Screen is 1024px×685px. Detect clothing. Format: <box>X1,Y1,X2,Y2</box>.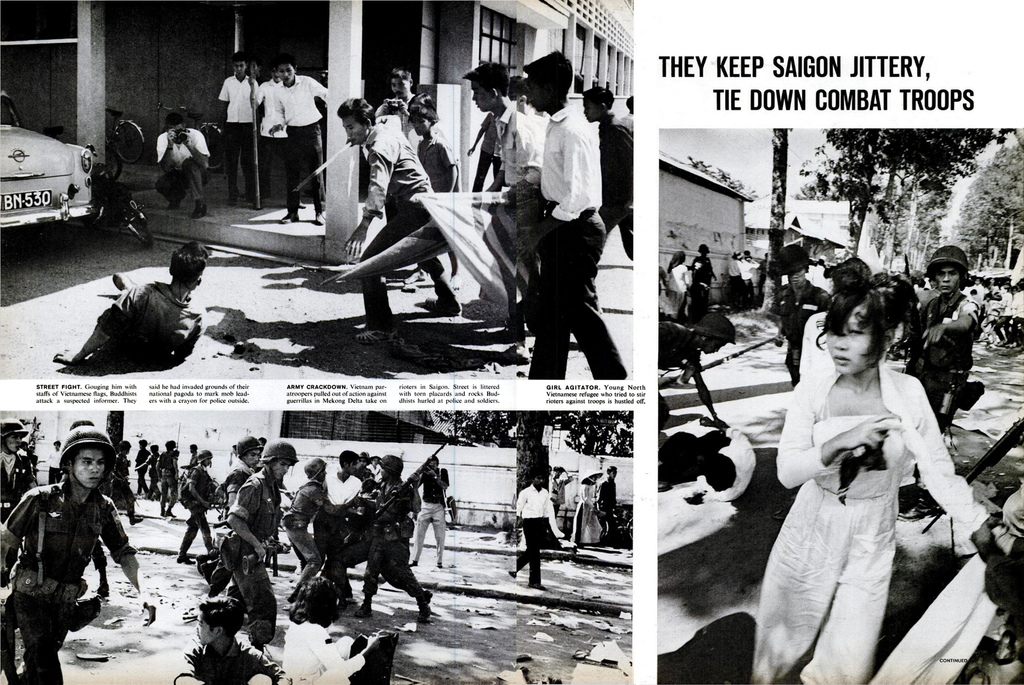
<box>157,451,172,506</box>.
